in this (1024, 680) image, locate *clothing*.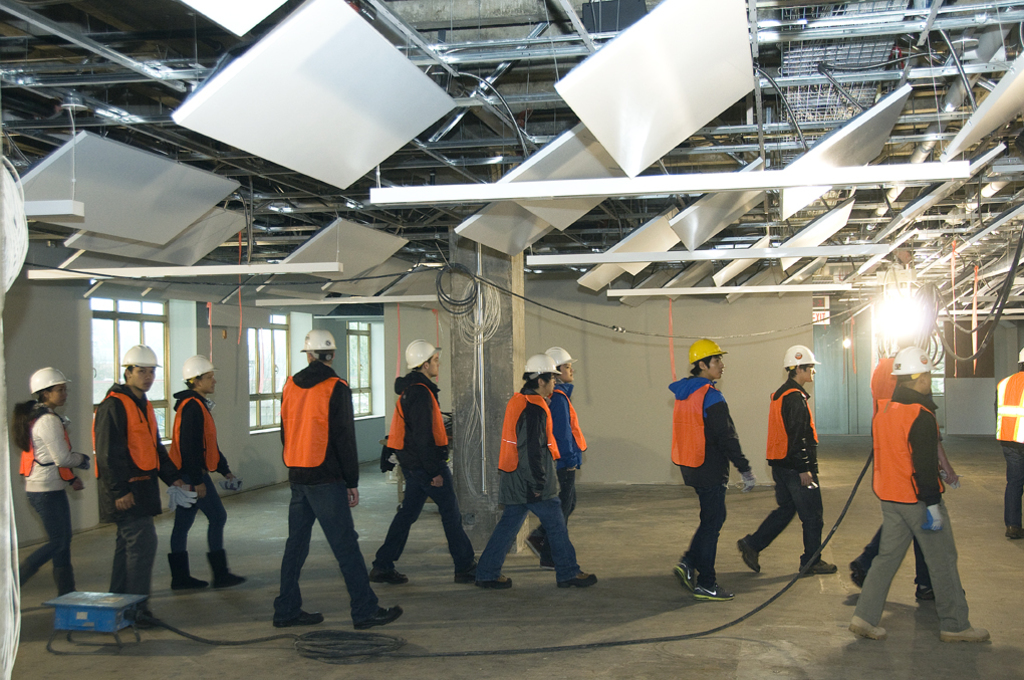
Bounding box: 871/390/958/622.
